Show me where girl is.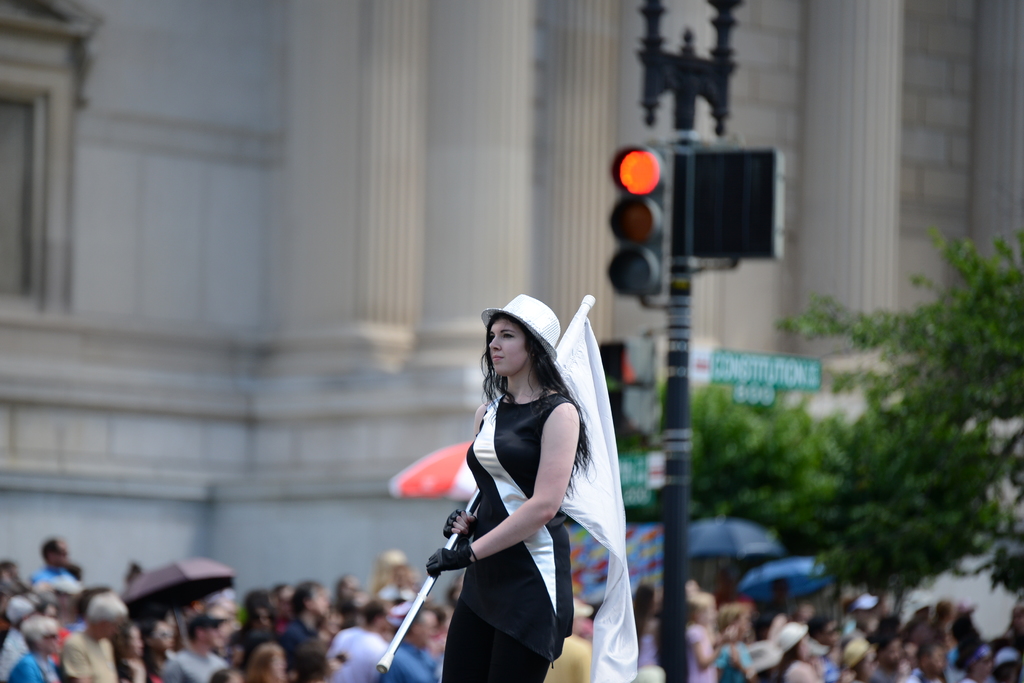
girl is at x1=639, y1=574, x2=687, y2=682.
